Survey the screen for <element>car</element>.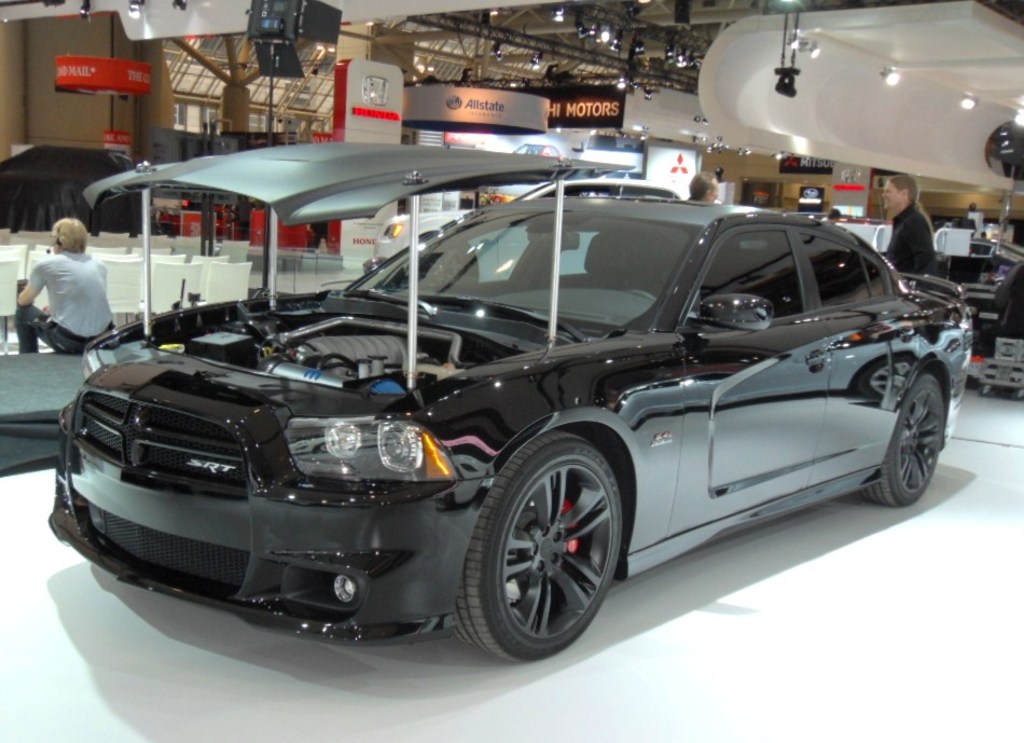
Survey found: box(50, 187, 964, 659).
